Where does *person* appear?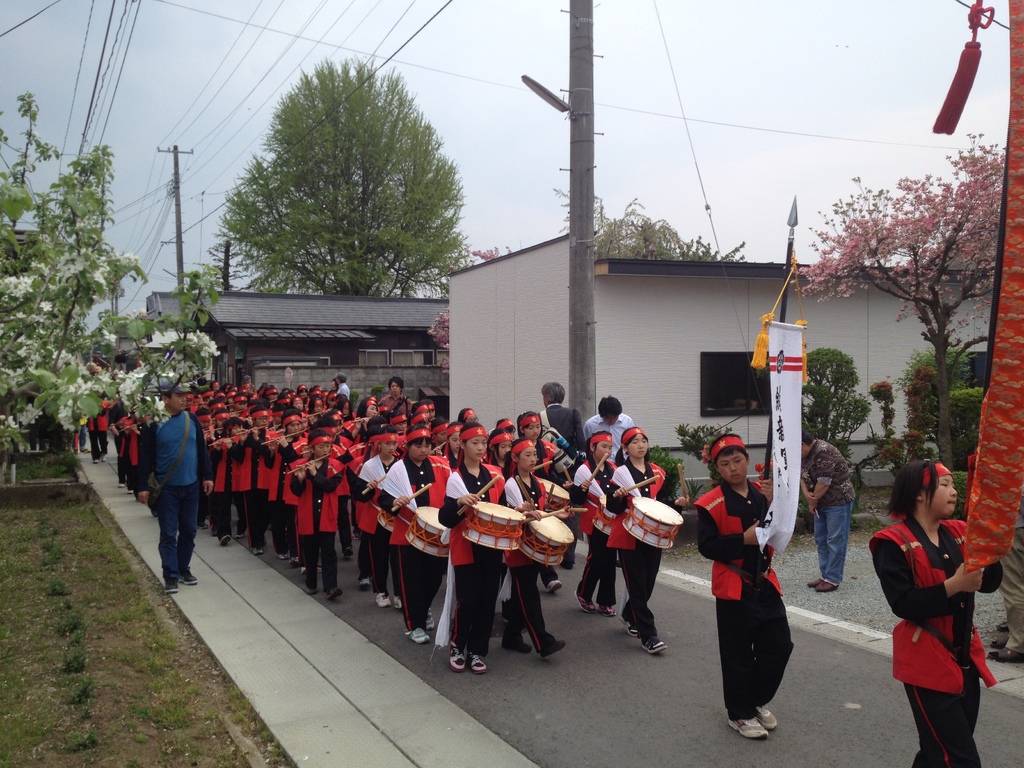
Appears at (x1=872, y1=457, x2=997, y2=759).
